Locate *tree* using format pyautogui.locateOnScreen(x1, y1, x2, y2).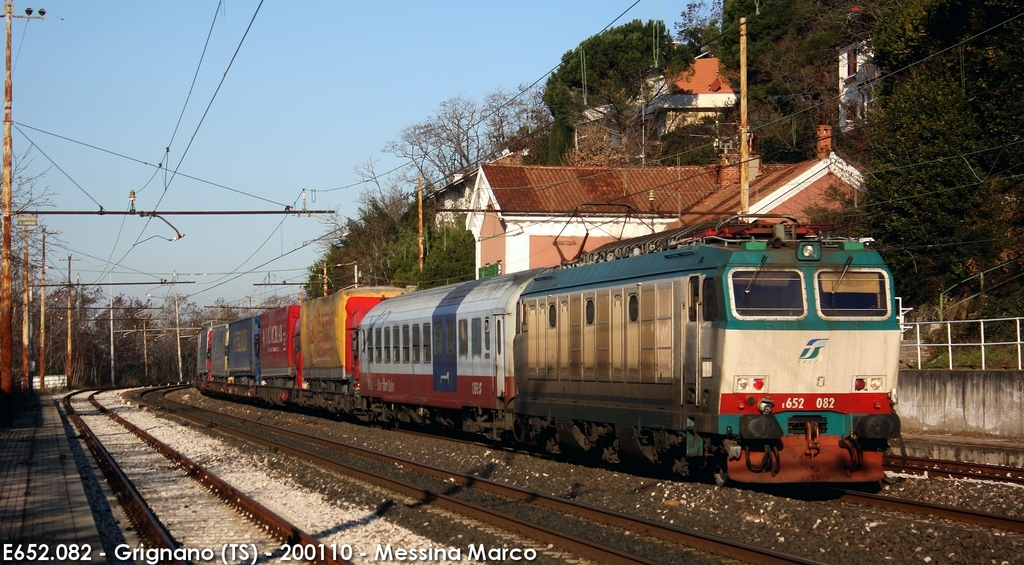
pyautogui.locateOnScreen(538, 6, 700, 122).
